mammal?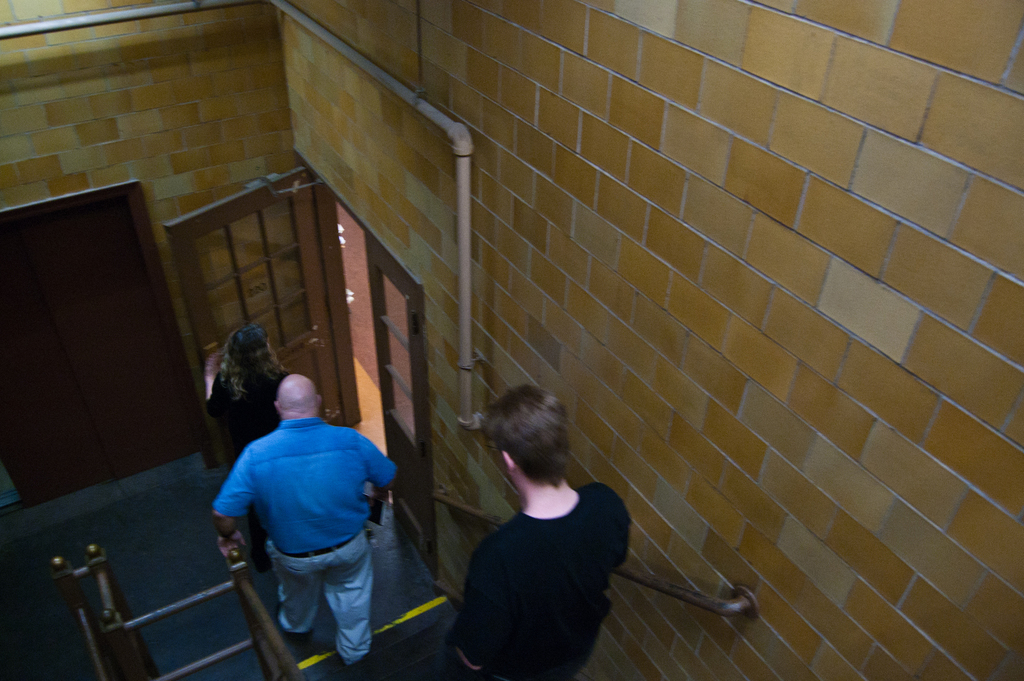
locate(205, 320, 285, 568)
